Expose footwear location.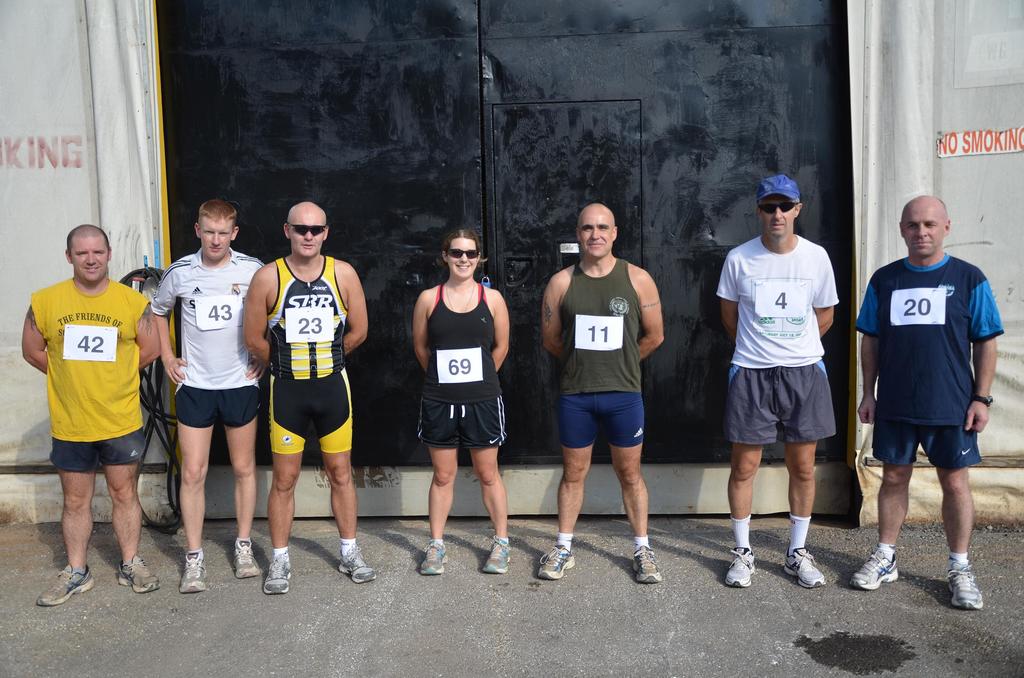
Exposed at x1=425 y1=537 x2=449 y2=575.
